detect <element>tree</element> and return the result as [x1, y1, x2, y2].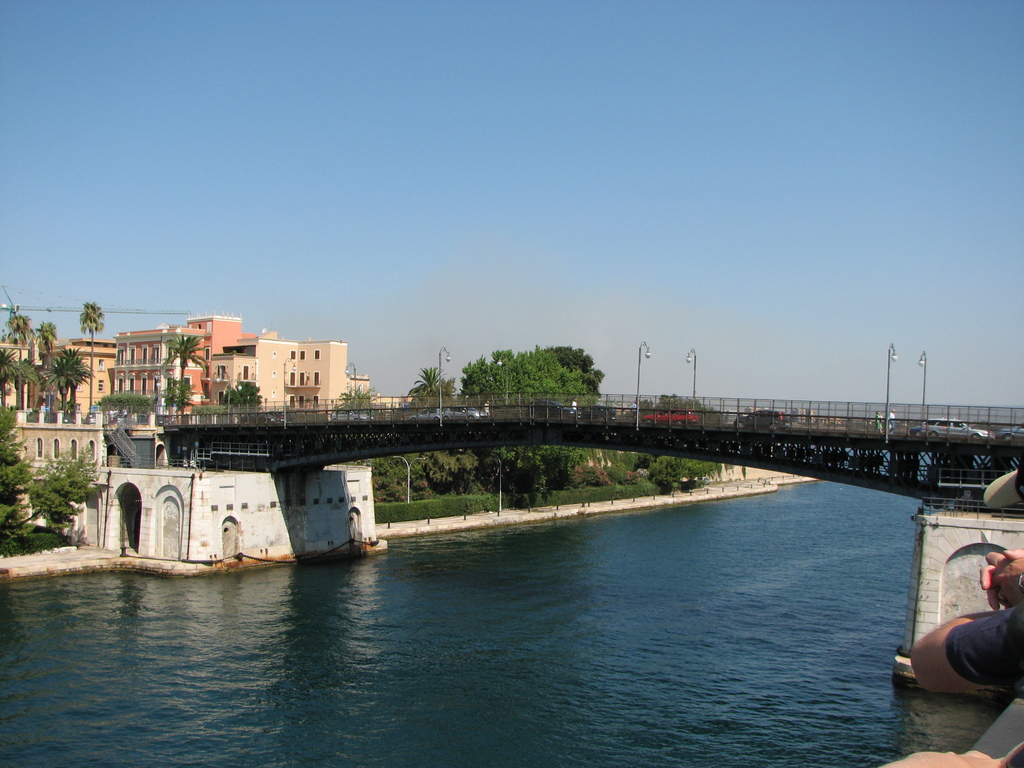
[645, 455, 711, 490].
